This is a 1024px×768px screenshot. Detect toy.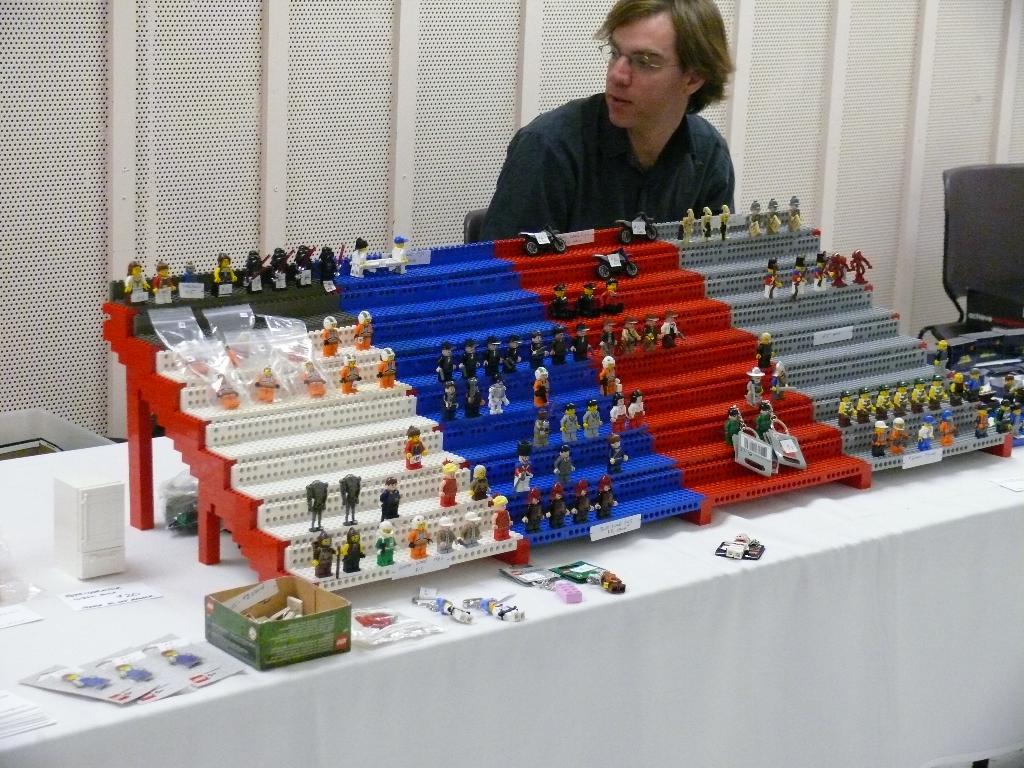
933 374 945 417.
